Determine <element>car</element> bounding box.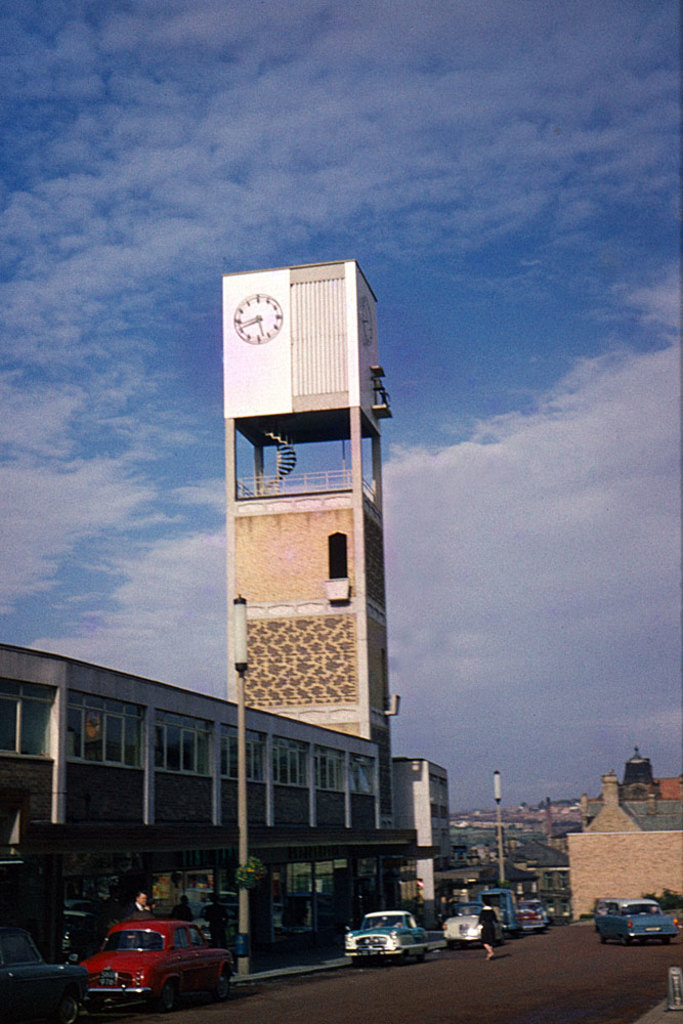
Determined: locate(594, 898, 681, 941).
